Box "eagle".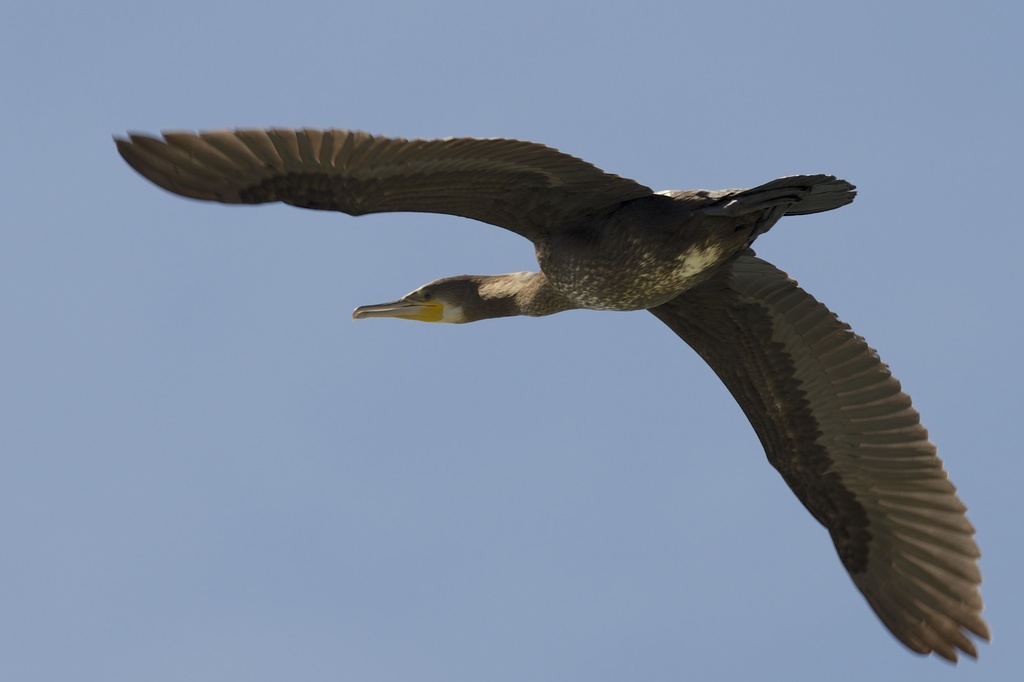
region(111, 125, 994, 666).
